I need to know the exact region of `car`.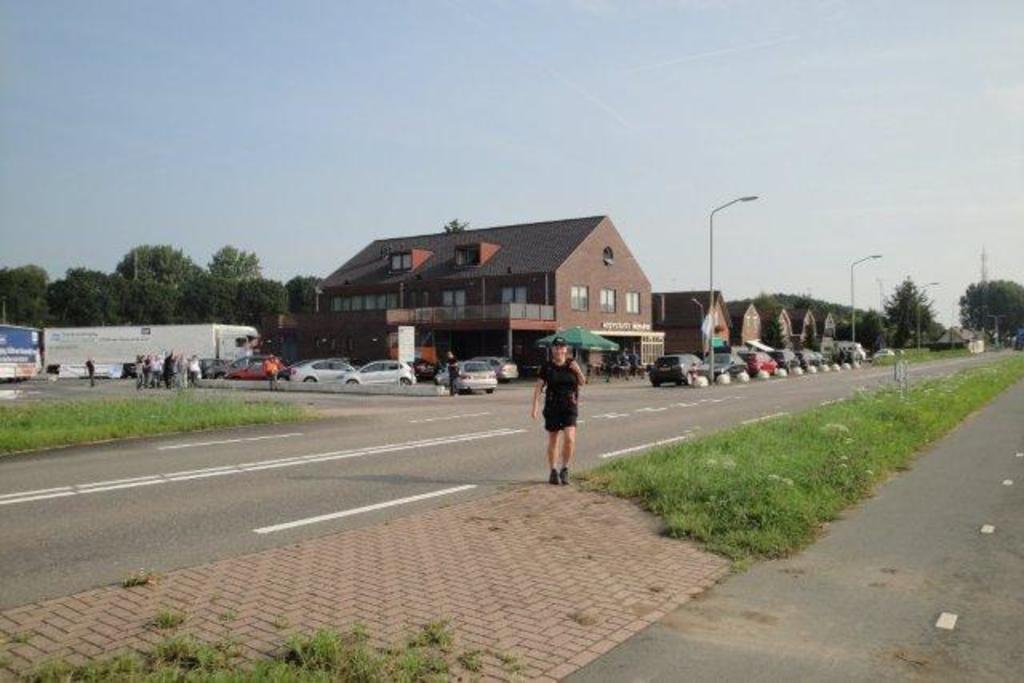
Region: (x1=206, y1=355, x2=274, y2=381).
